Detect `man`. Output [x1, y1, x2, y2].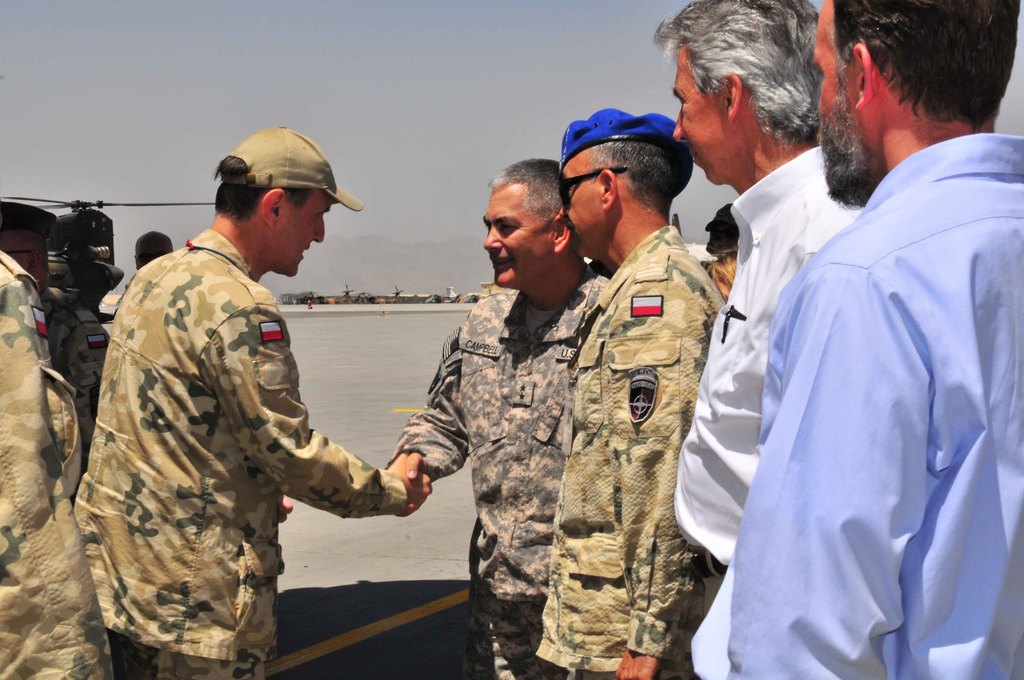
[651, 0, 867, 679].
